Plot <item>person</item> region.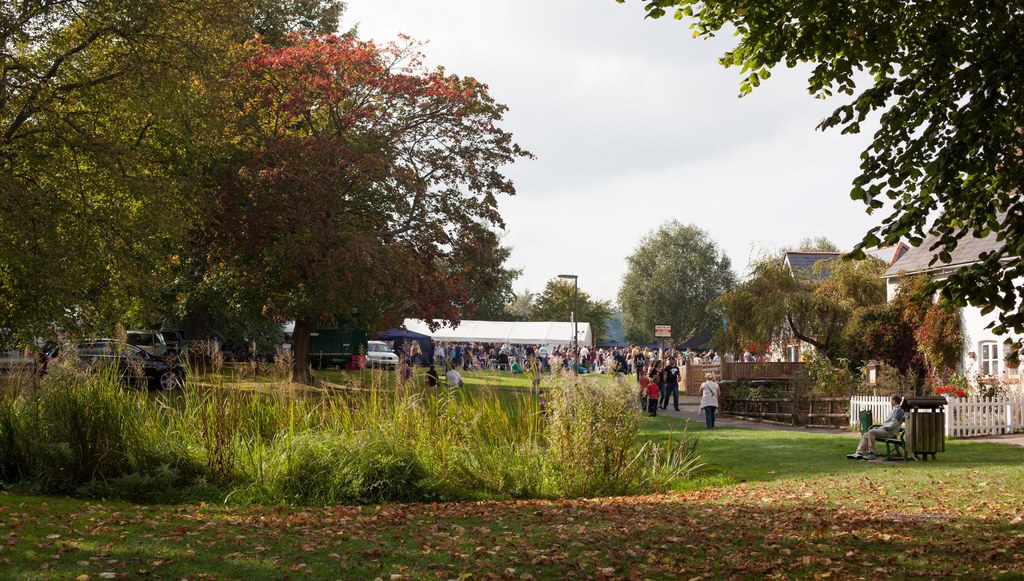
Plotted at 846:391:907:459.
